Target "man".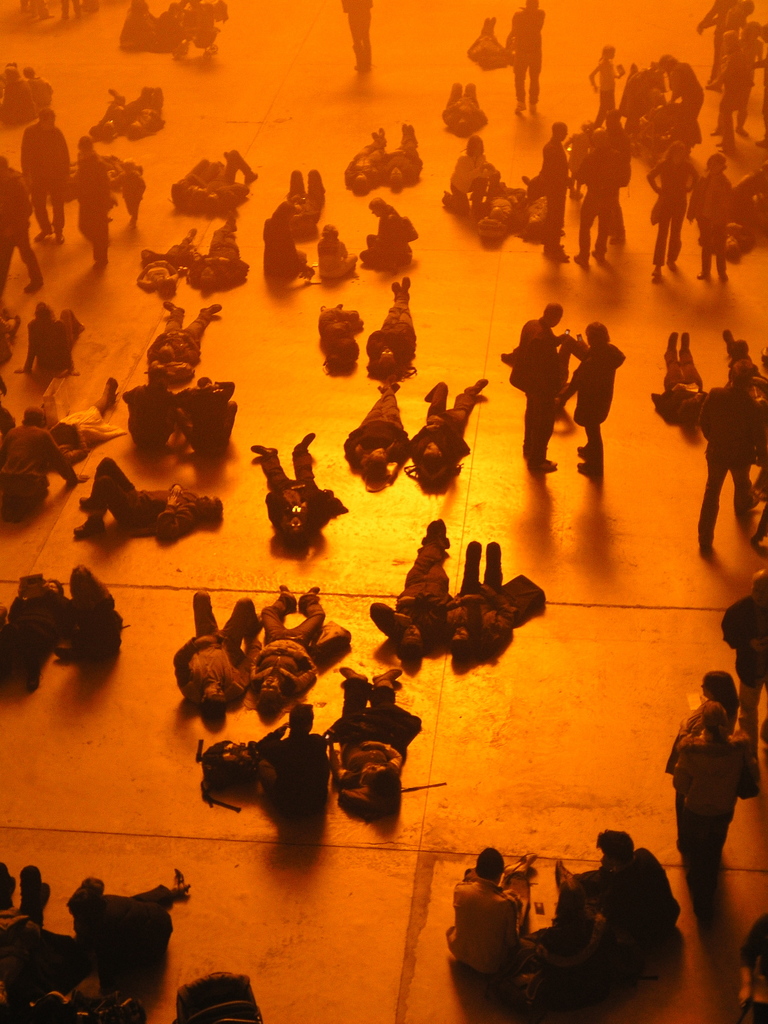
Target region: 551, 828, 681, 959.
